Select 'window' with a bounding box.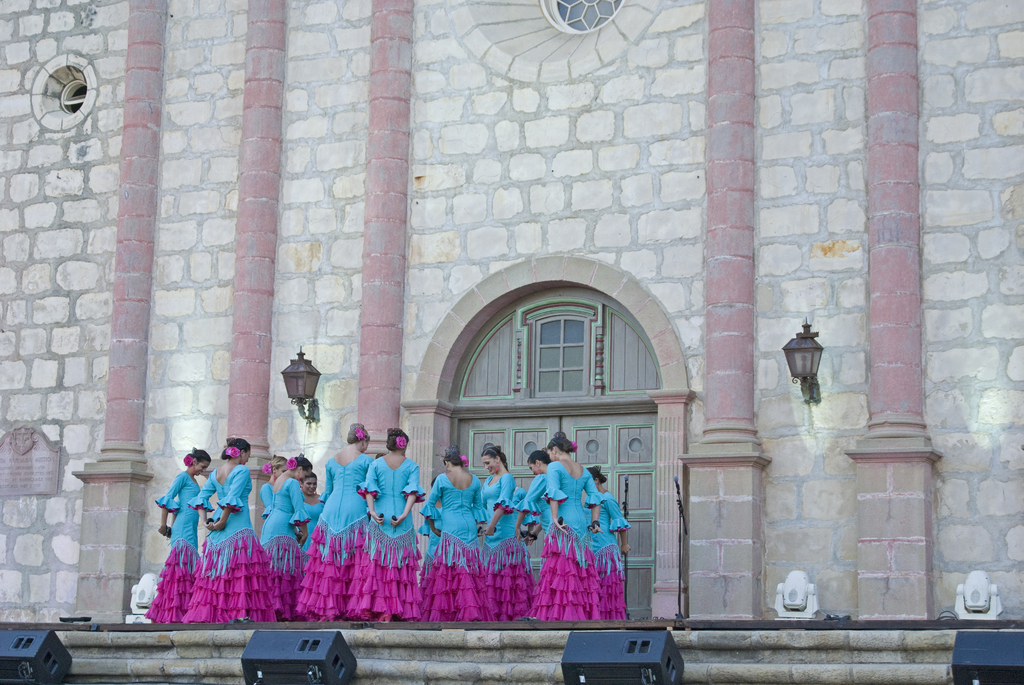
bbox=(549, 0, 625, 29).
